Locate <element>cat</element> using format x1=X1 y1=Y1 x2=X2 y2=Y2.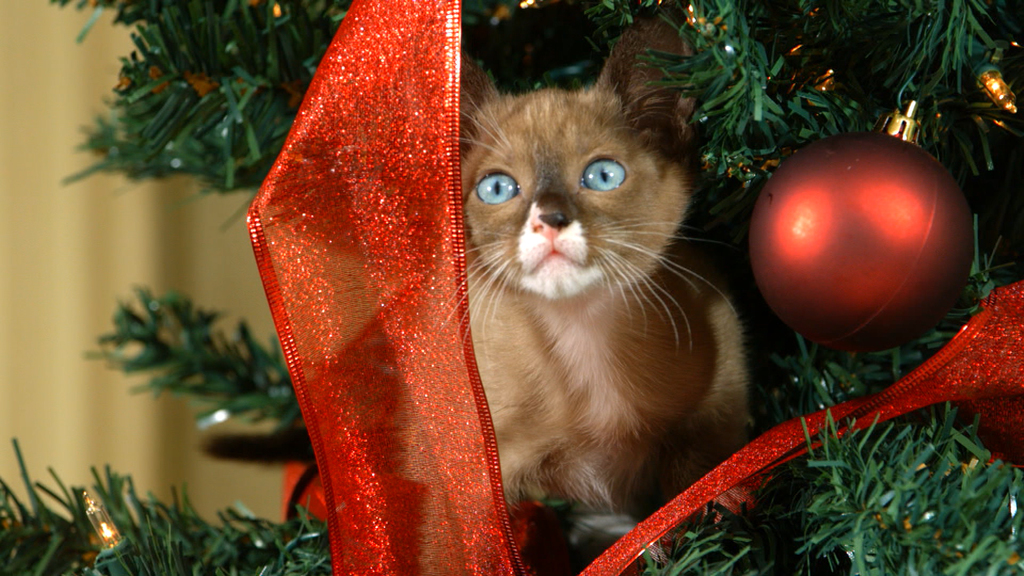
x1=457 y1=15 x2=764 y2=518.
